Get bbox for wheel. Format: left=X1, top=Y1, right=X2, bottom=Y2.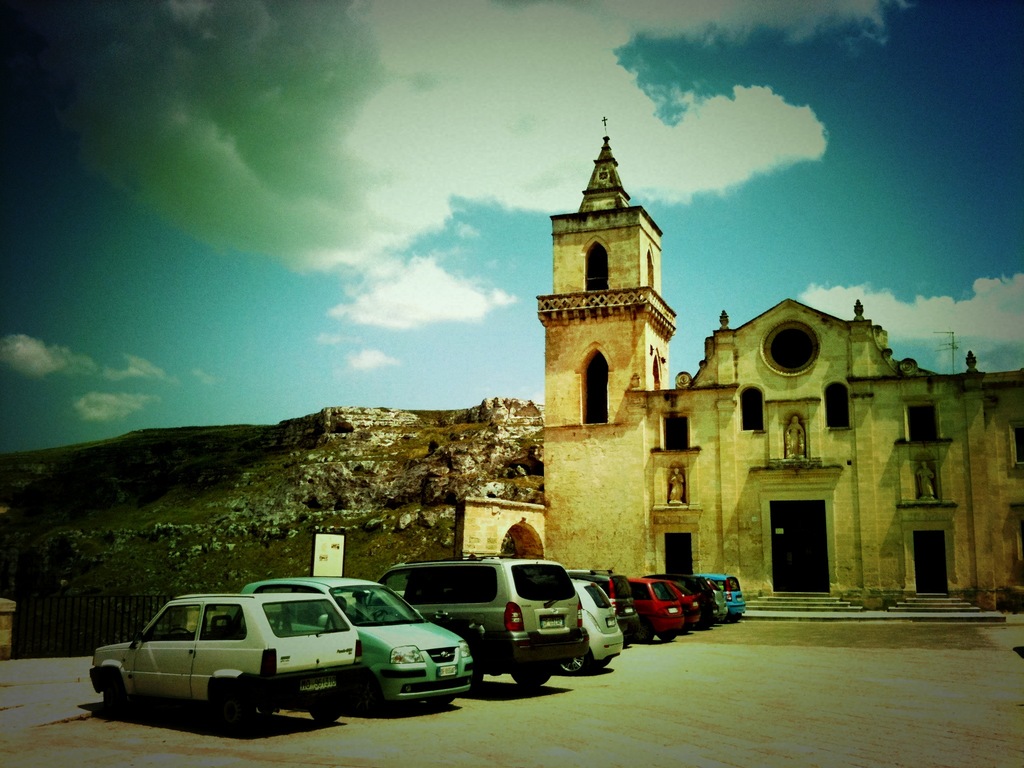
left=558, top=653, right=592, bottom=672.
